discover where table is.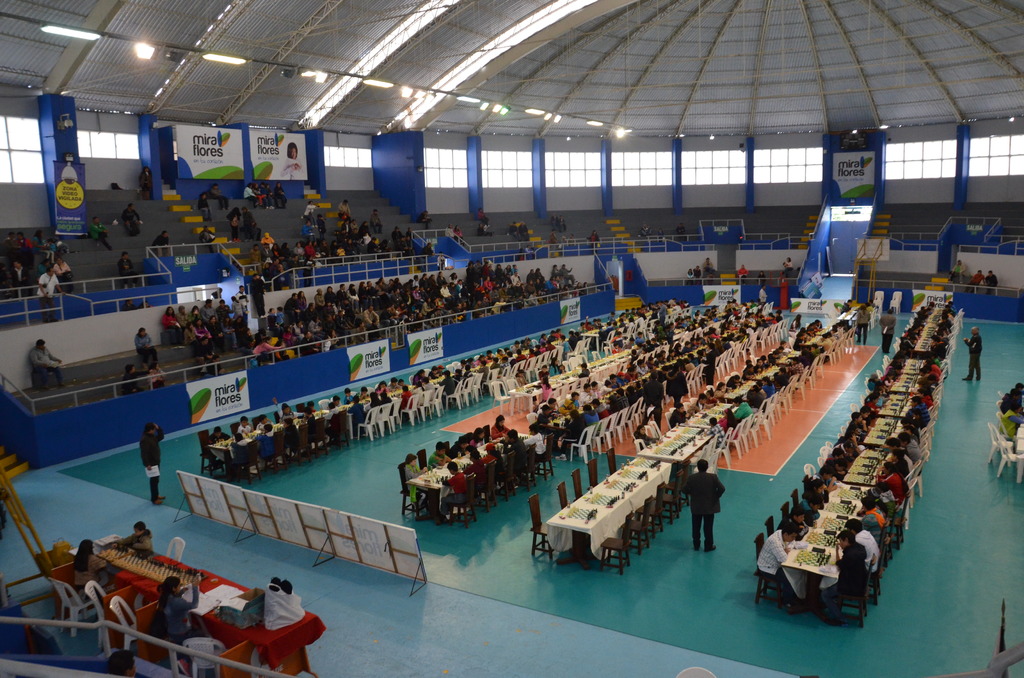
Discovered at box(612, 357, 677, 397).
